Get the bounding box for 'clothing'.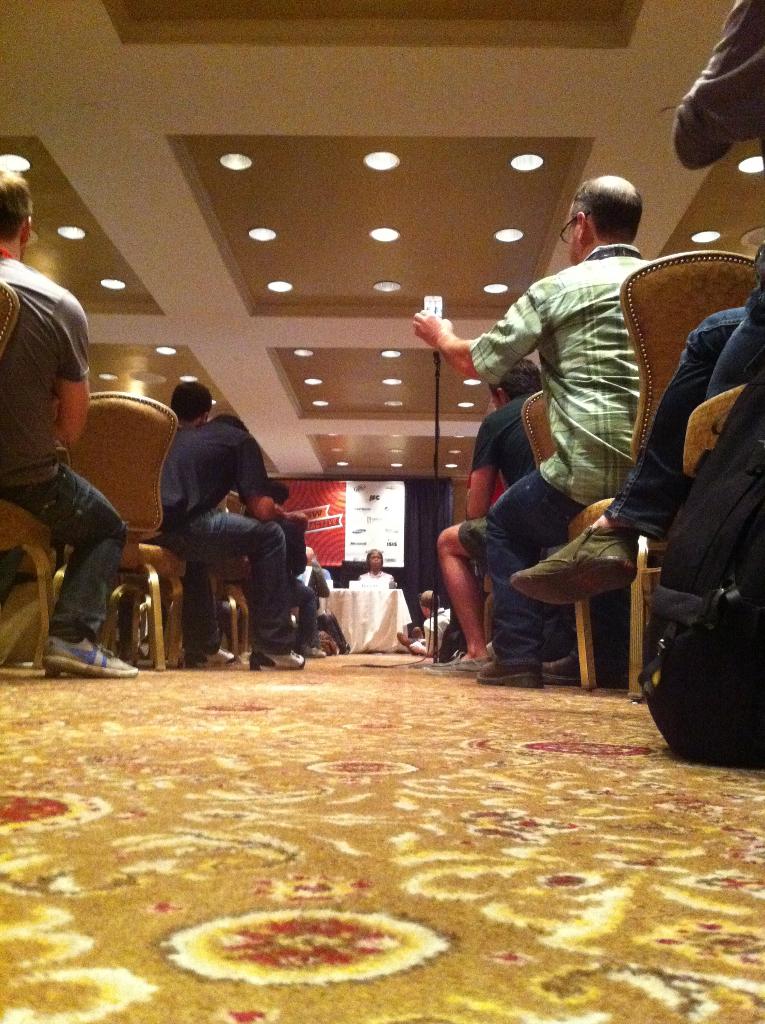
bbox=(0, 255, 125, 648).
